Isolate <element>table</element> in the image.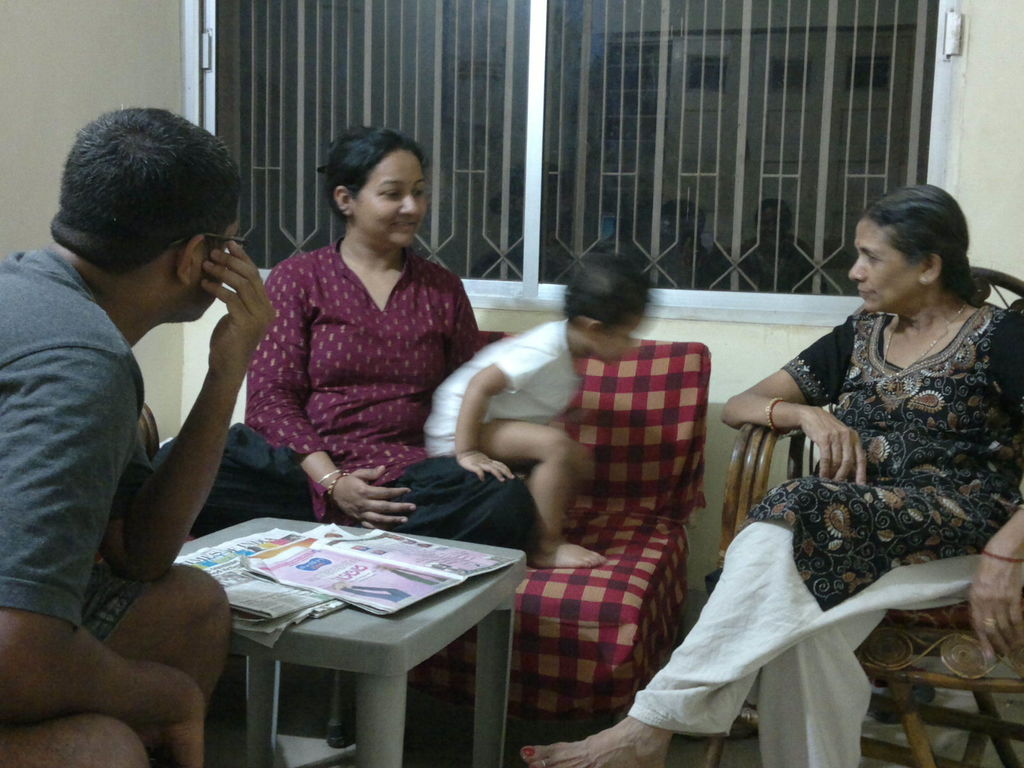
Isolated region: <region>172, 502, 536, 767</region>.
